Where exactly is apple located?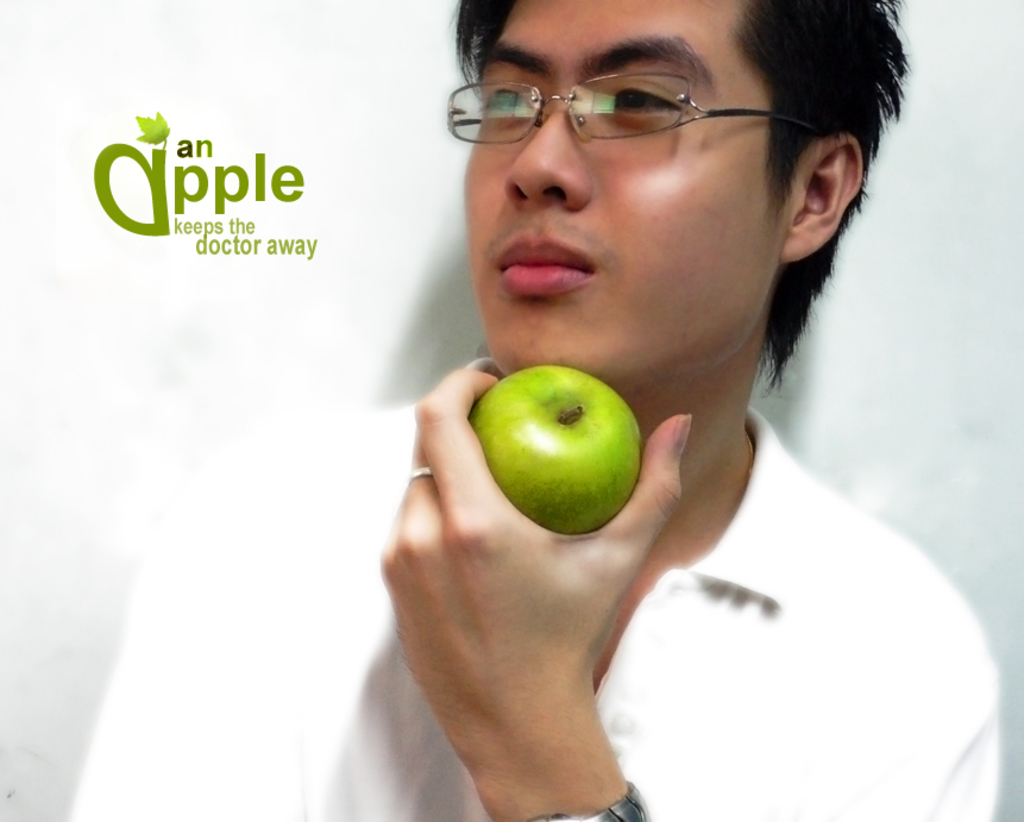
Its bounding box is <box>471,360,642,534</box>.
